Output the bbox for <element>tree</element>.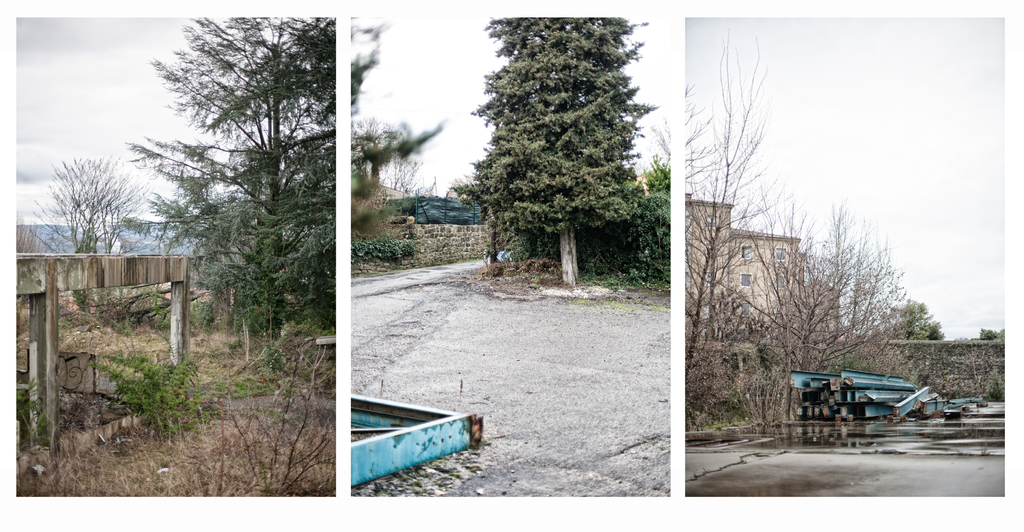
[left=885, top=294, right=950, bottom=341].
